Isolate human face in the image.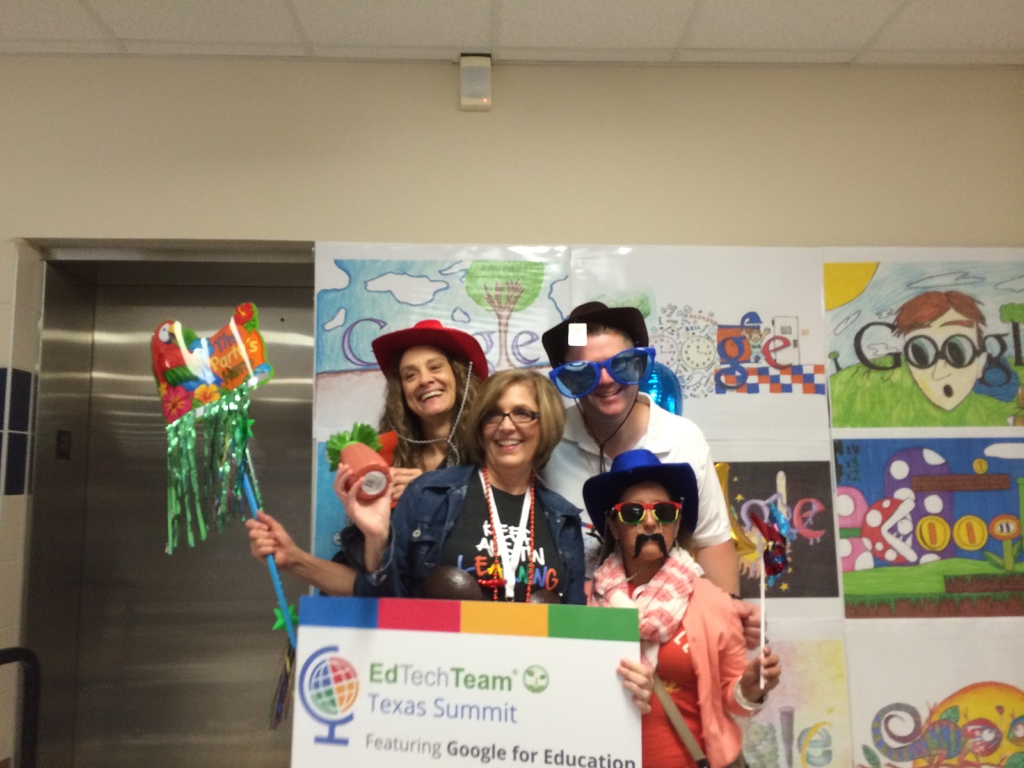
Isolated region: bbox(563, 331, 636, 419).
